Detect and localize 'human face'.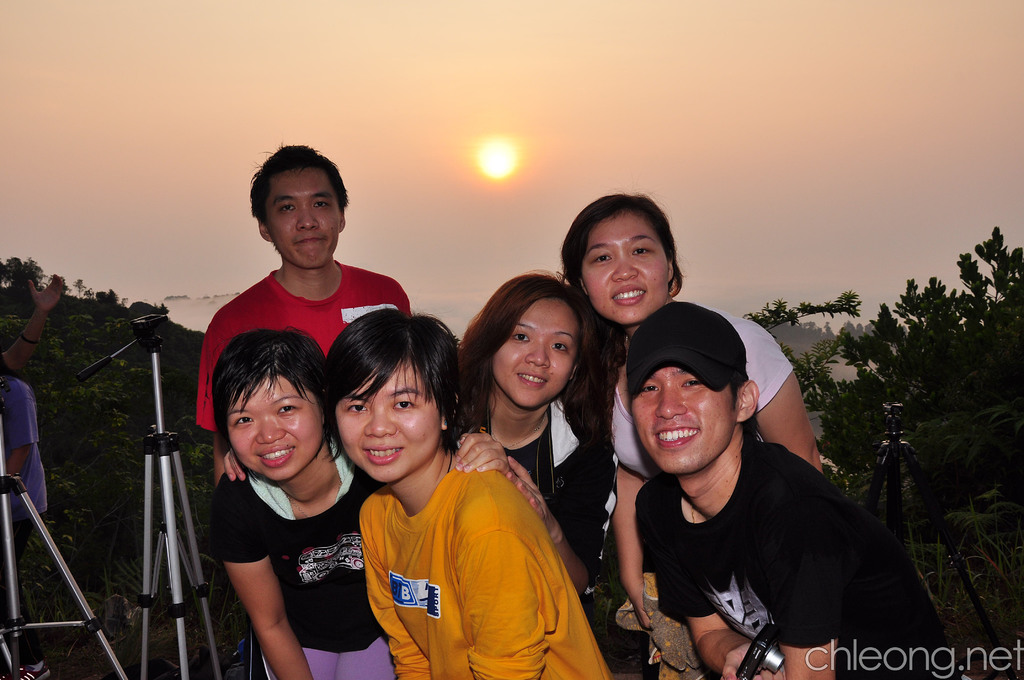
Localized at 628 357 742 475.
